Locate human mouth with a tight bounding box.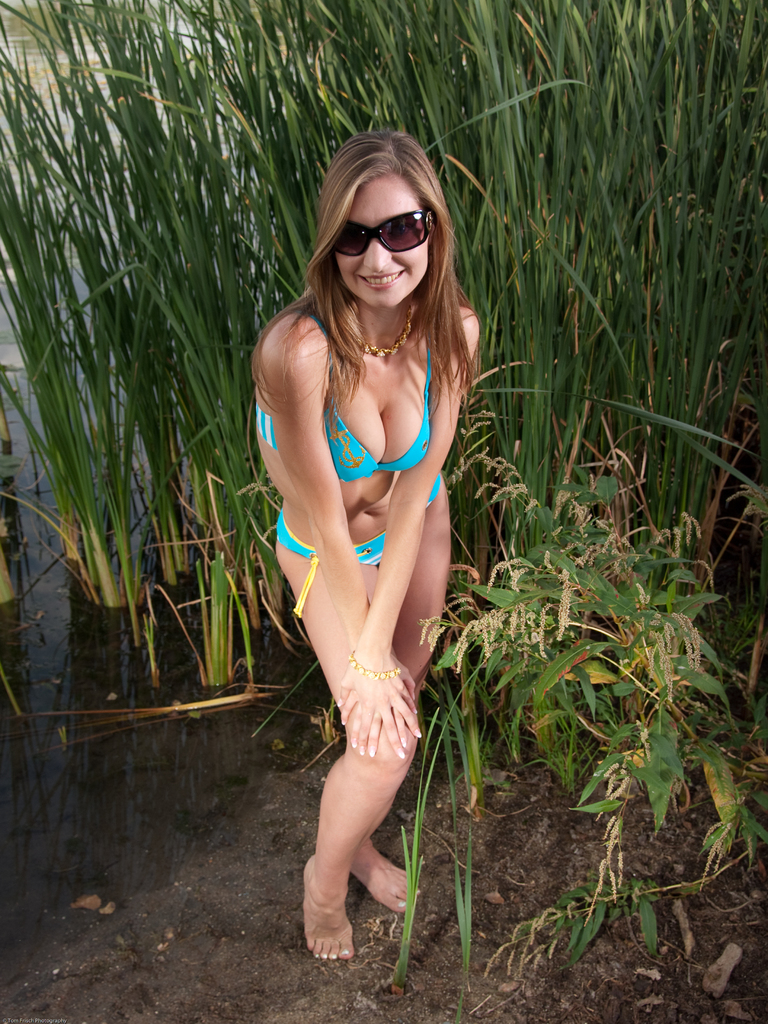
{"left": 353, "top": 271, "right": 404, "bottom": 291}.
